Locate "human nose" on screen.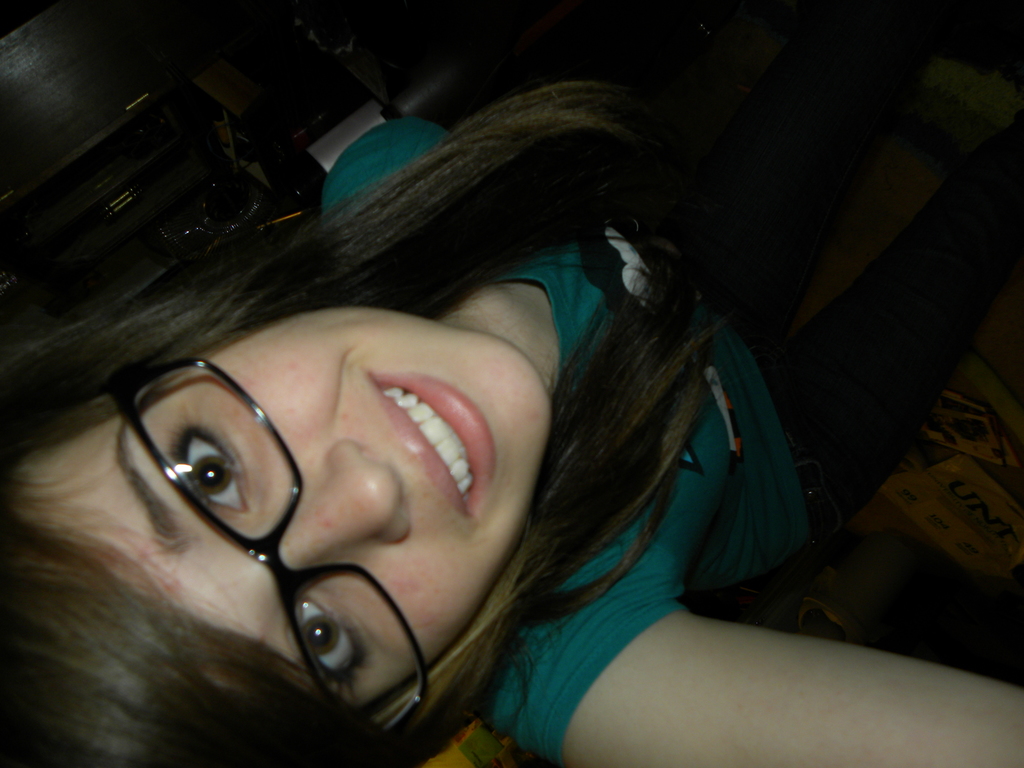
On screen at <region>267, 442, 408, 558</region>.
